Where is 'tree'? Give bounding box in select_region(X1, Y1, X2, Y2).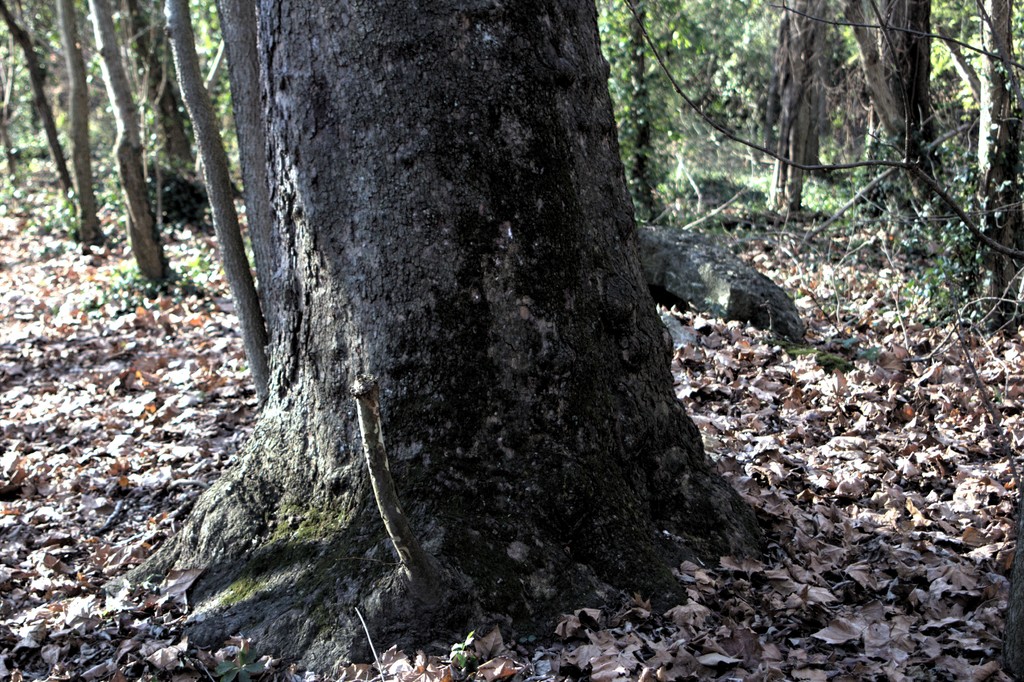
select_region(90, 0, 761, 669).
